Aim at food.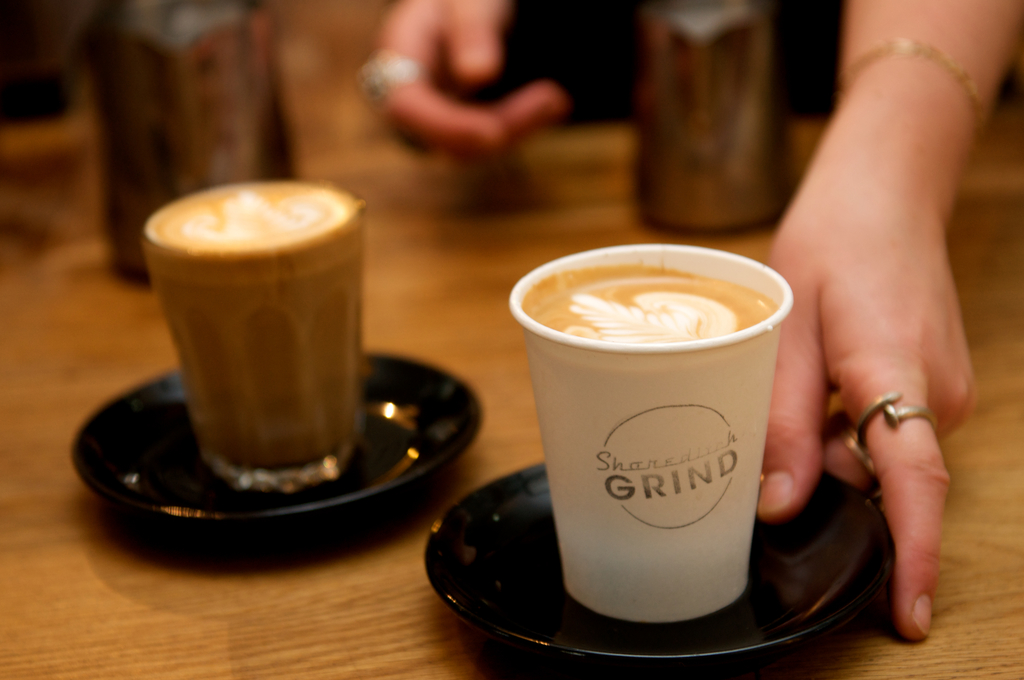
Aimed at detection(529, 266, 784, 345).
